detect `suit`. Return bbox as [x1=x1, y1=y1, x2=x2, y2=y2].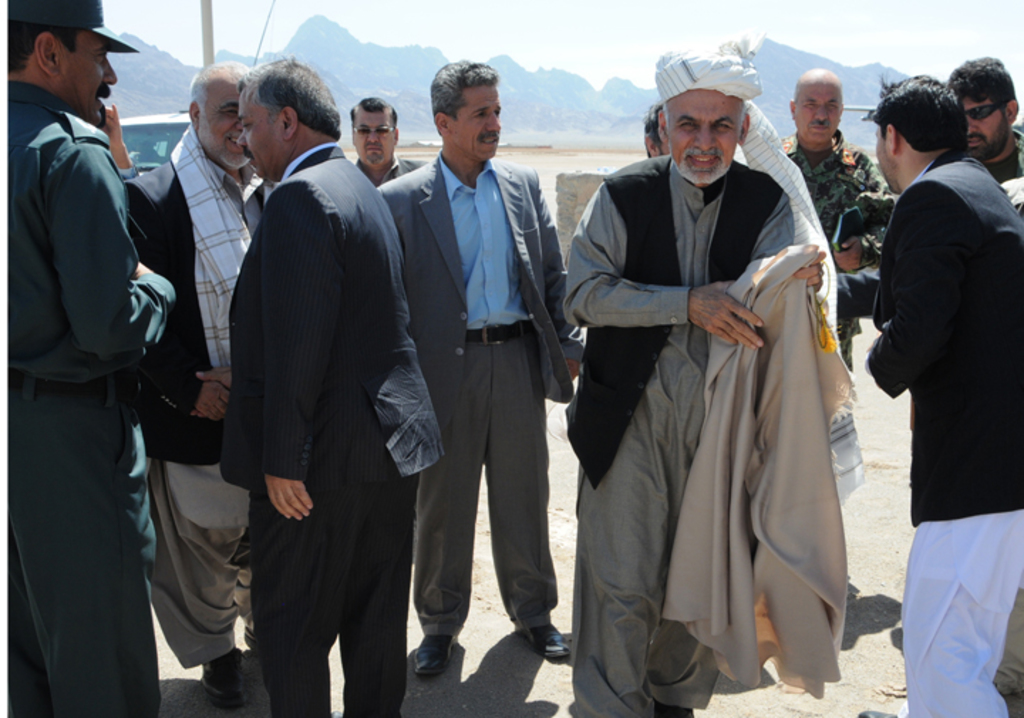
[x1=380, y1=156, x2=585, y2=637].
